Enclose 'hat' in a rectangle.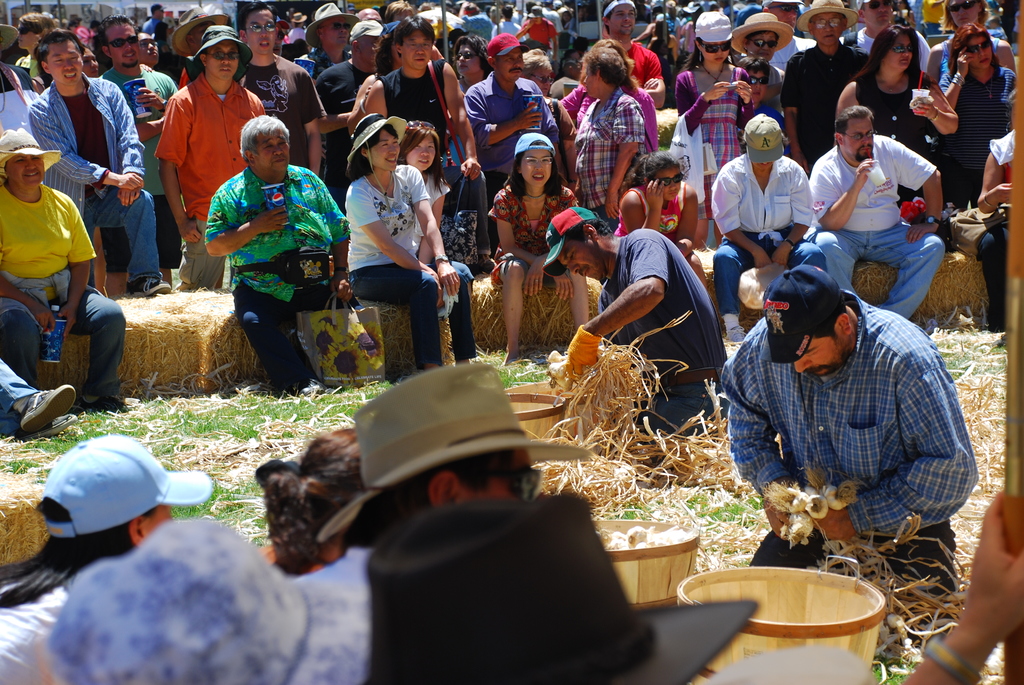
Rect(346, 111, 410, 172).
